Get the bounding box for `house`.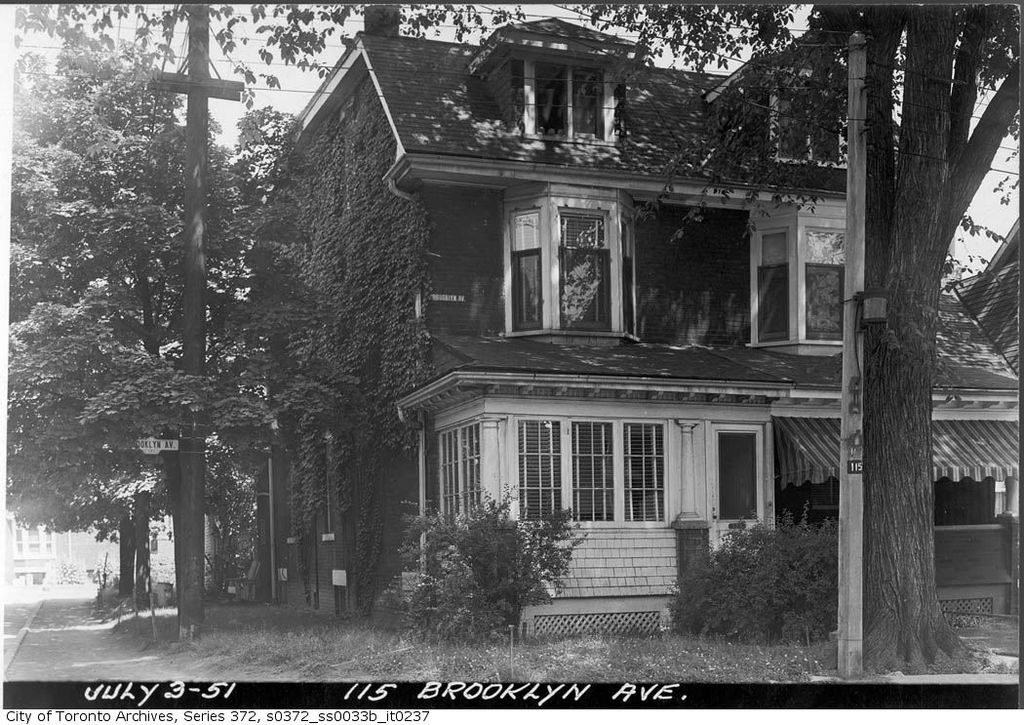
bbox=[2, 504, 57, 584].
